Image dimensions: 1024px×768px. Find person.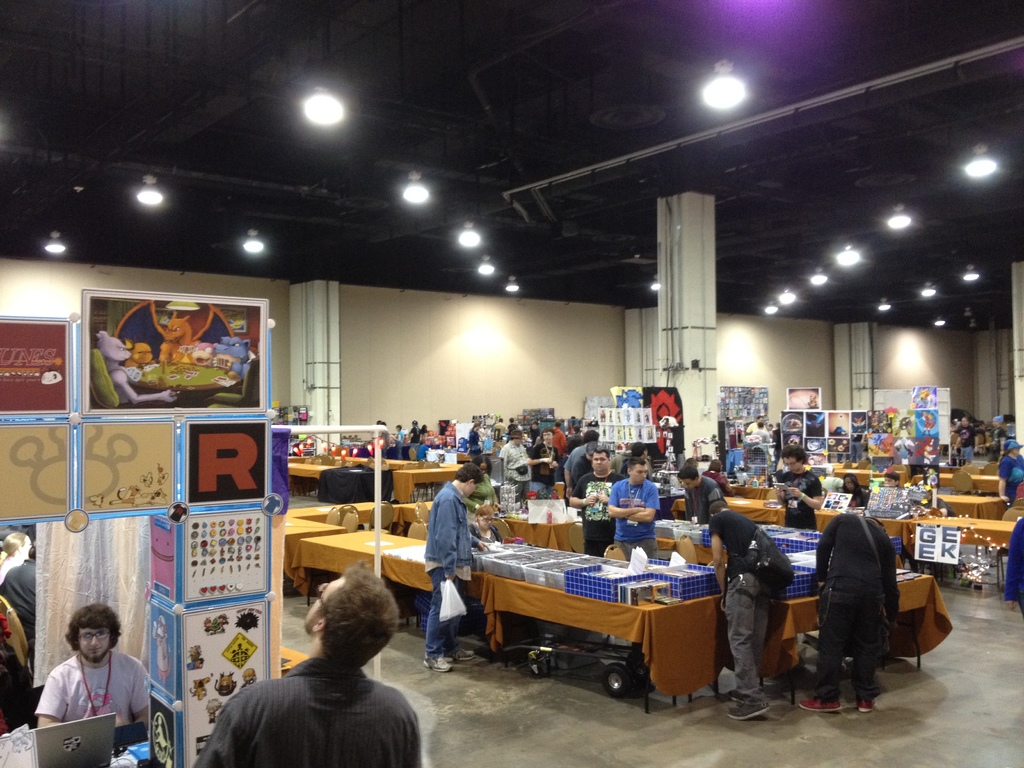
(left=192, top=566, right=420, bottom=767).
